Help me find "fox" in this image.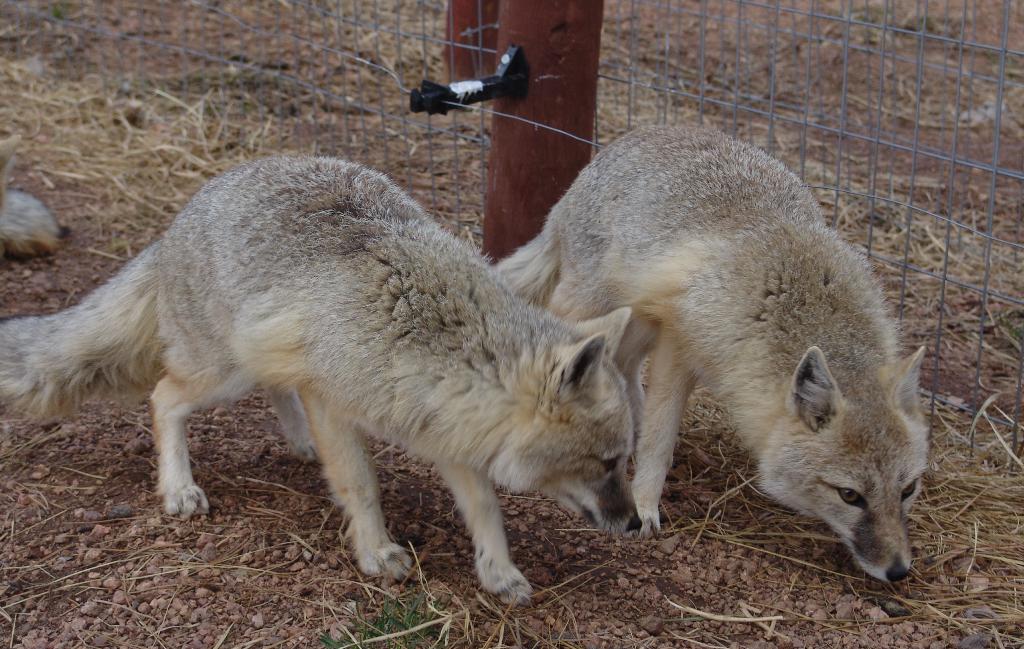
Found it: region(0, 151, 644, 607).
